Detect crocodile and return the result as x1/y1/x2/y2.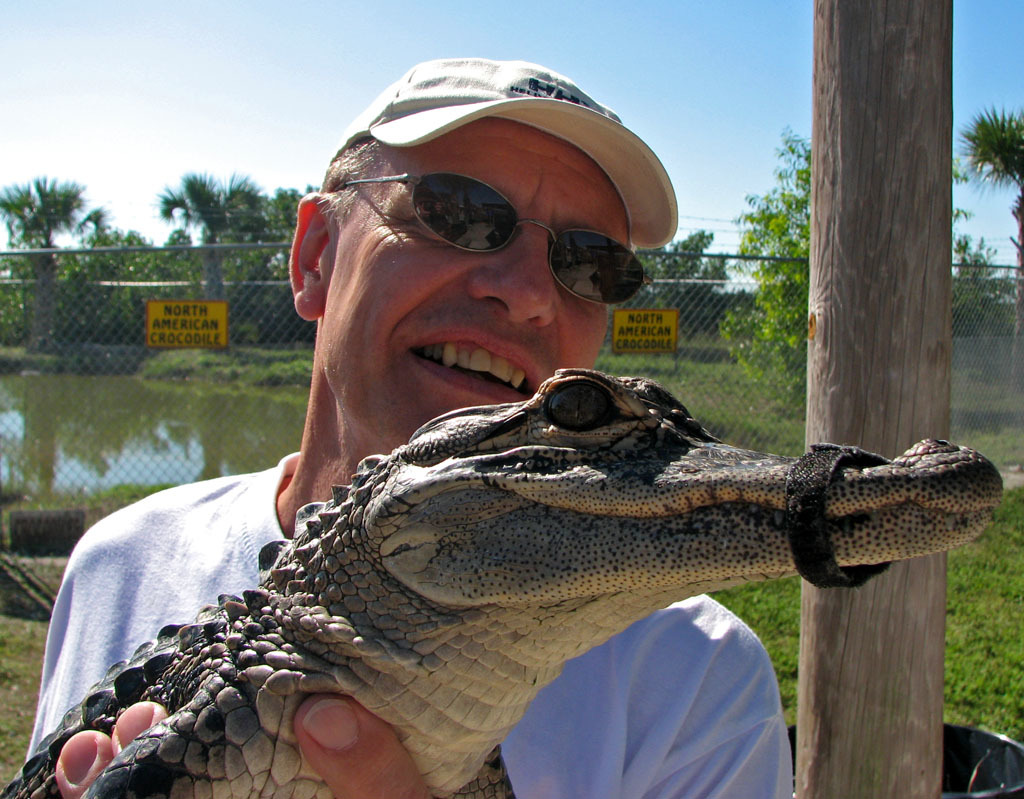
2/369/1004/798.
